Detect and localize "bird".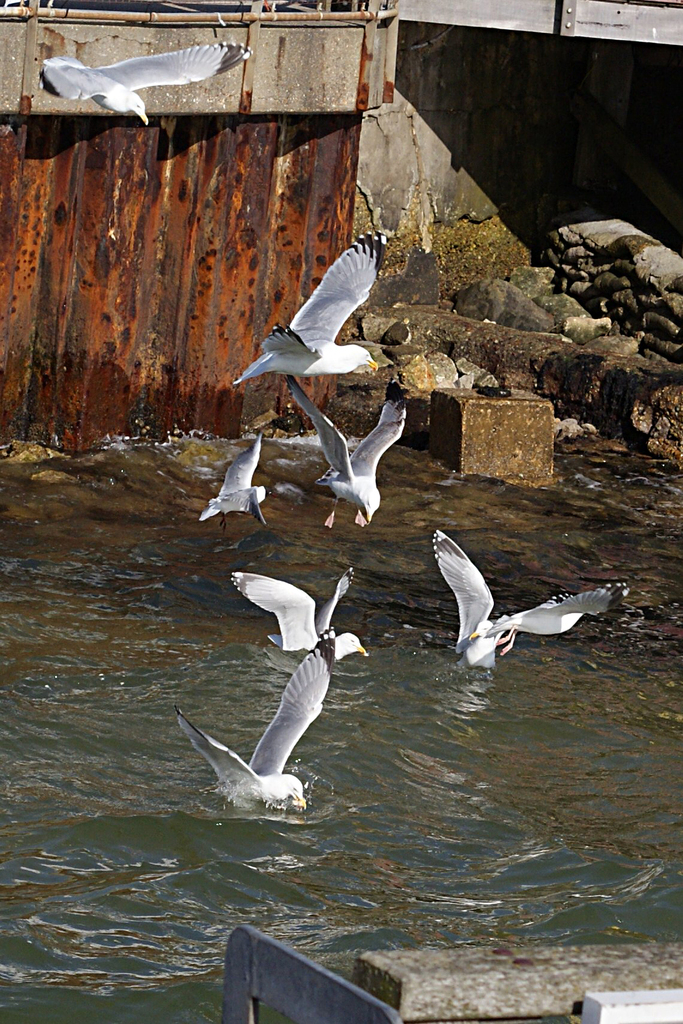
Localized at box(235, 223, 380, 390).
